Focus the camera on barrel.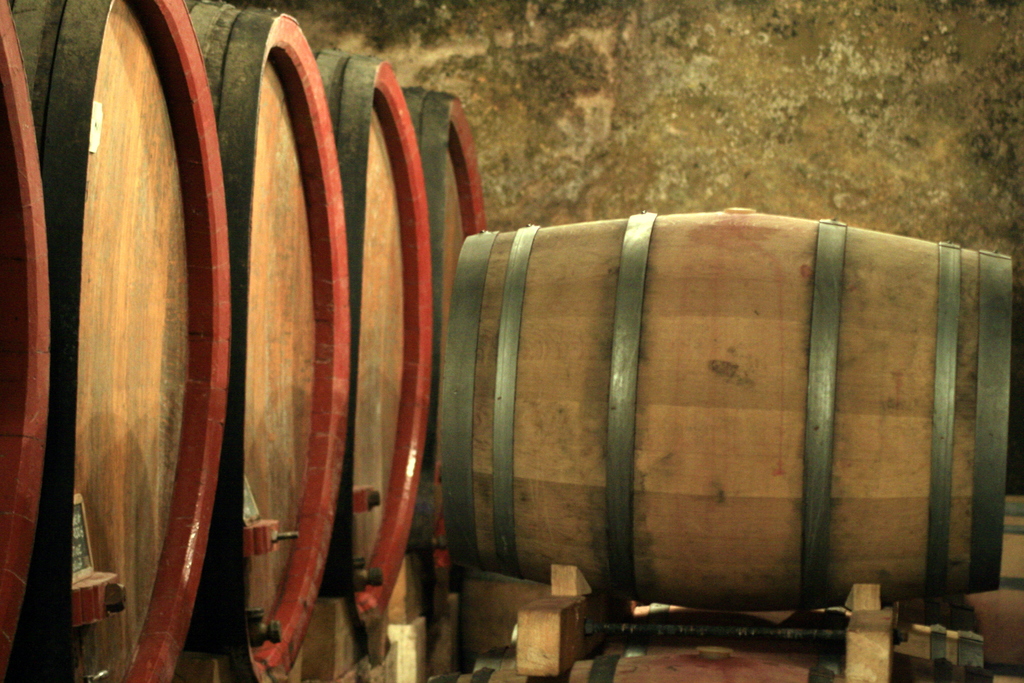
Focus region: bbox(432, 200, 1020, 614).
